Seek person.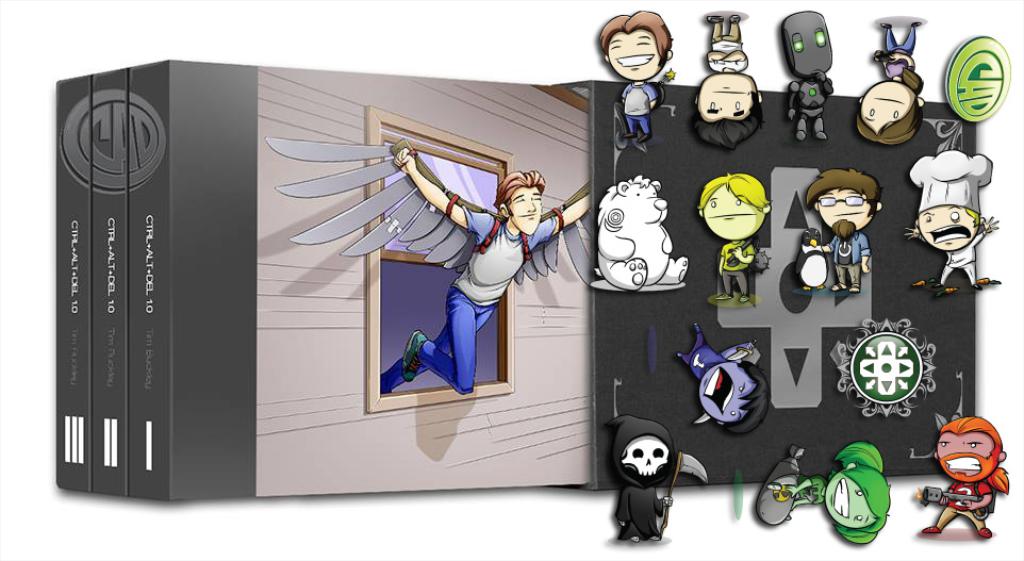
695/171/773/300.
